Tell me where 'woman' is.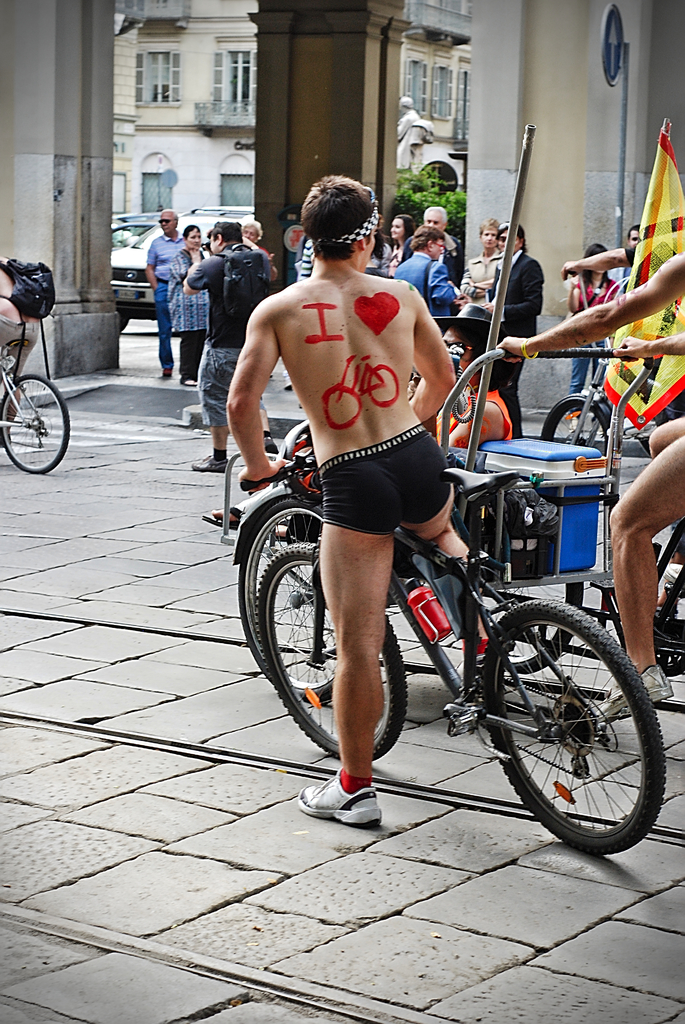
'woman' is at (164,224,215,388).
